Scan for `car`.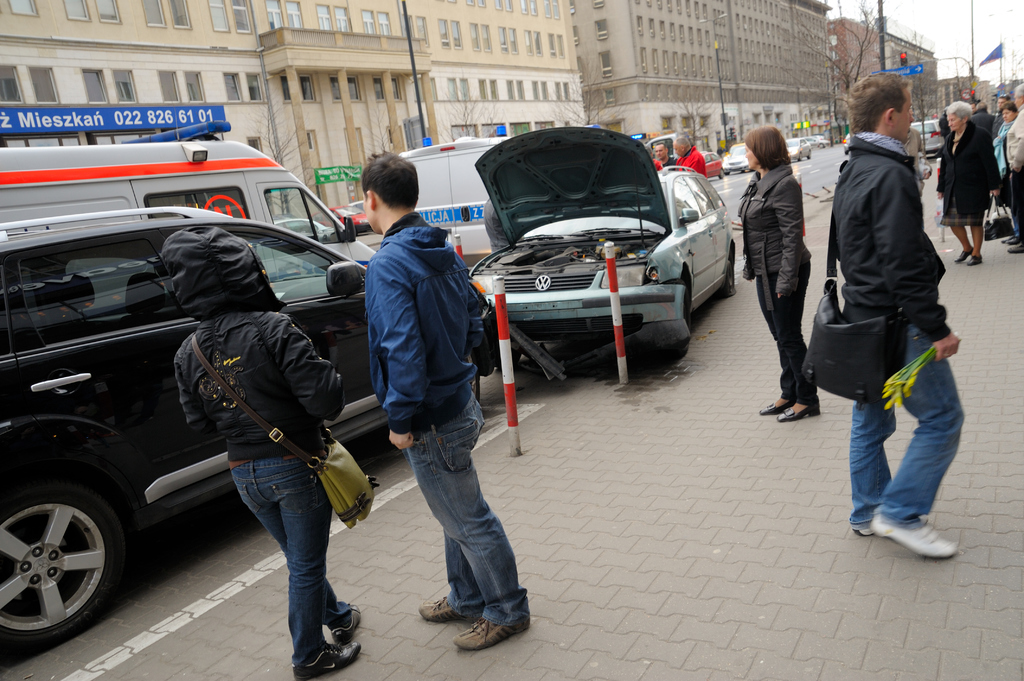
Scan result: {"left": 911, "top": 118, "right": 946, "bottom": 156}.
